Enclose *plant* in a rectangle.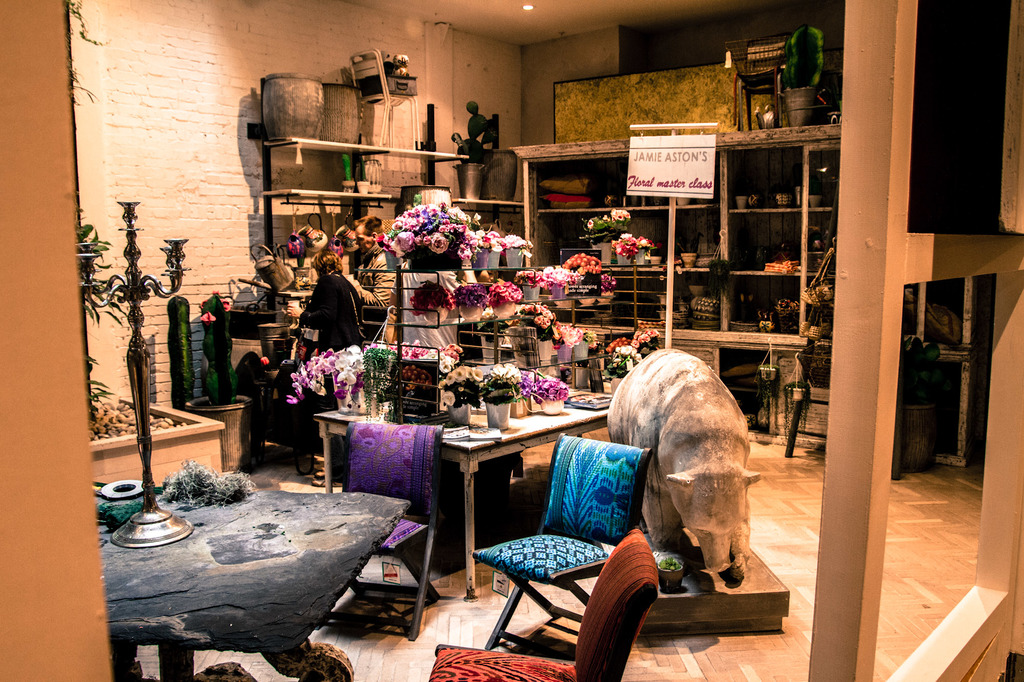
484 273 517 310.
